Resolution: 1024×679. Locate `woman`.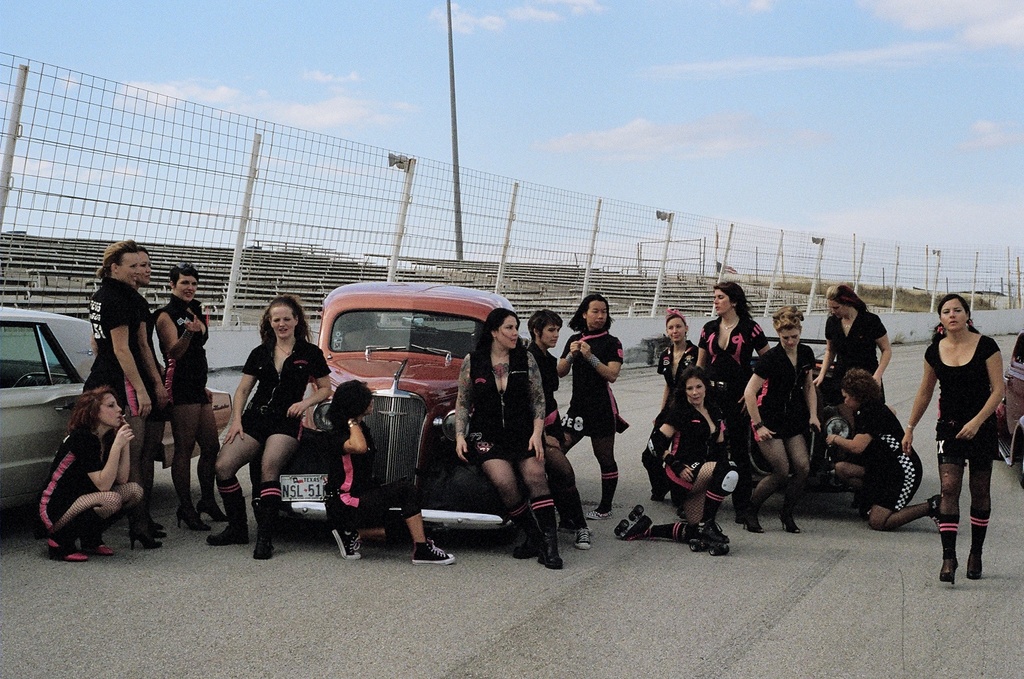
x1=823, y1=367, x2=944, y2=543.
